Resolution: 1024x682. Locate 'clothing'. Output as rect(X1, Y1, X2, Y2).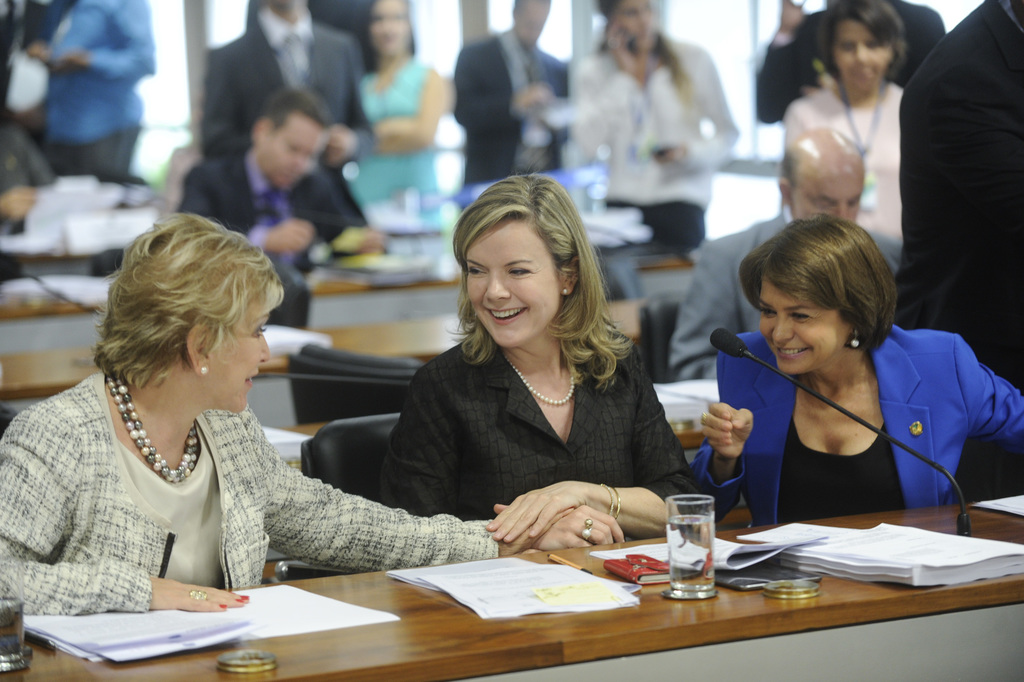
rect(561, 44, 745, 253).
